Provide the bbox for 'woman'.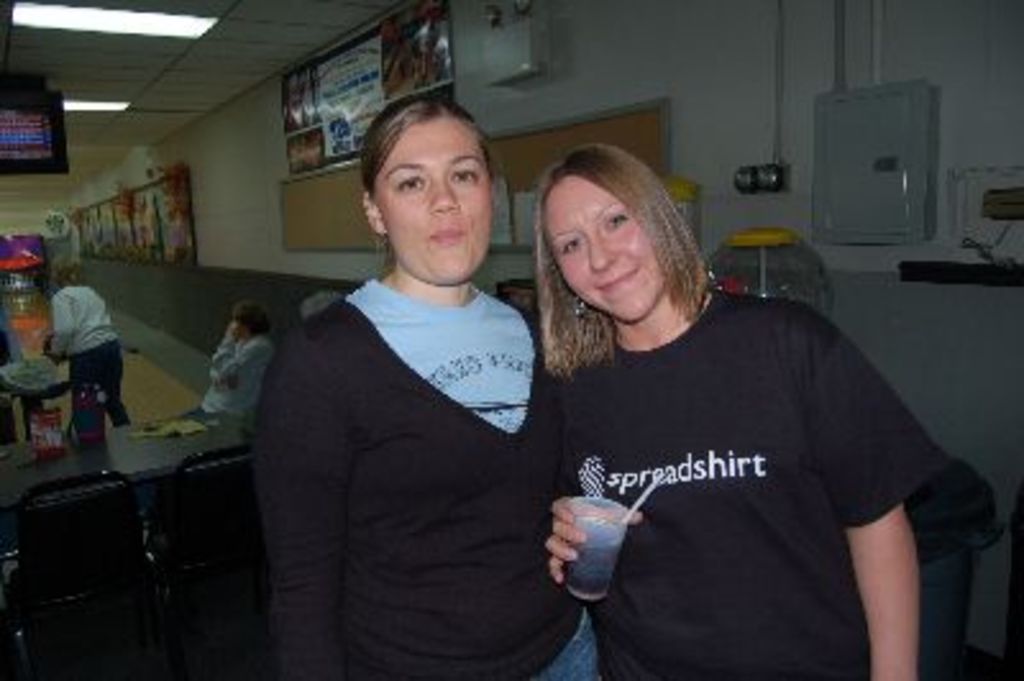
box(246, 95, 612, 678).
